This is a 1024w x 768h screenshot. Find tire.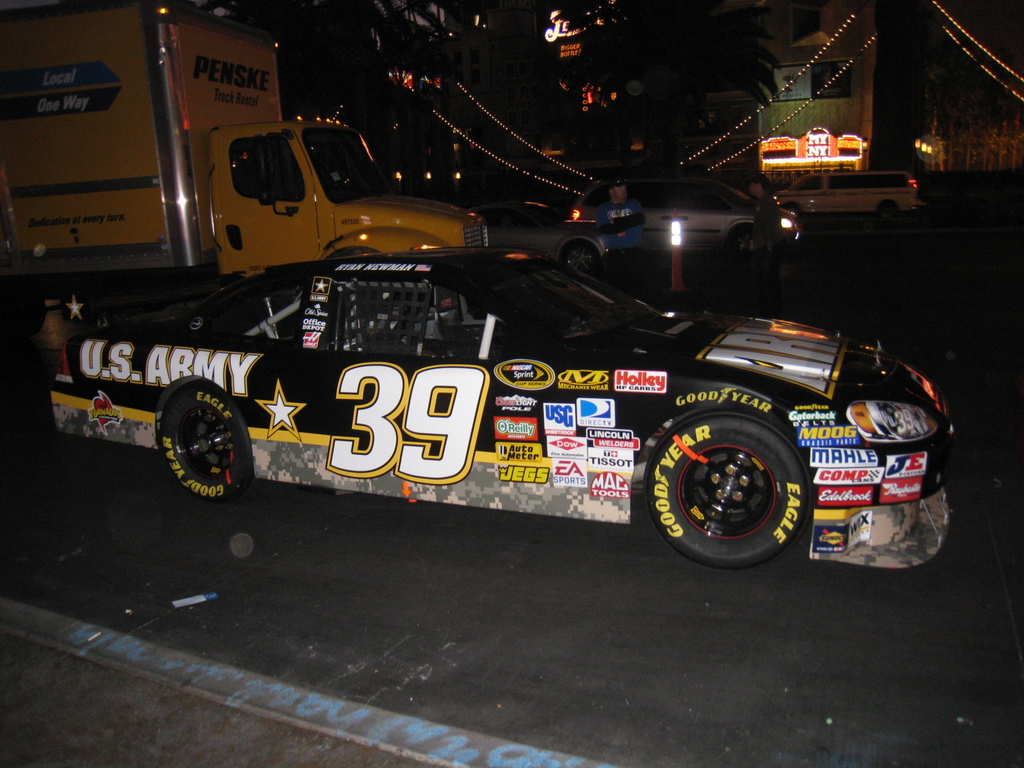
Bounding box: [x1=648, y1=412, x2=808, y2=570].
